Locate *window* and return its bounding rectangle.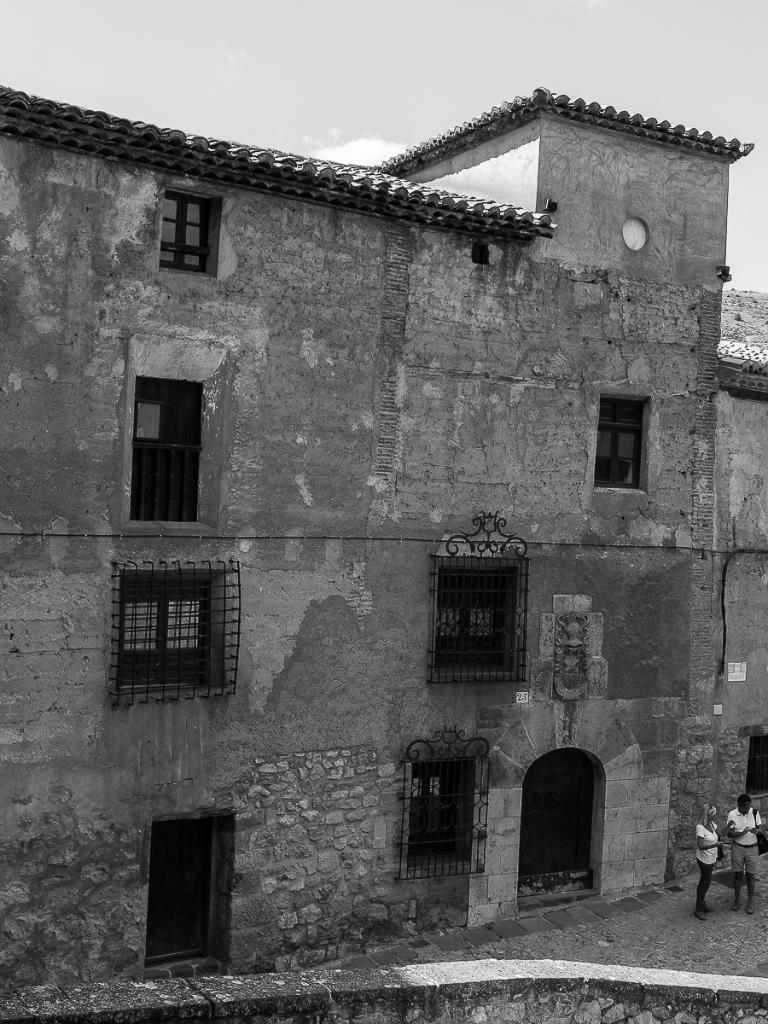
box(423, 503, 542, 699).
